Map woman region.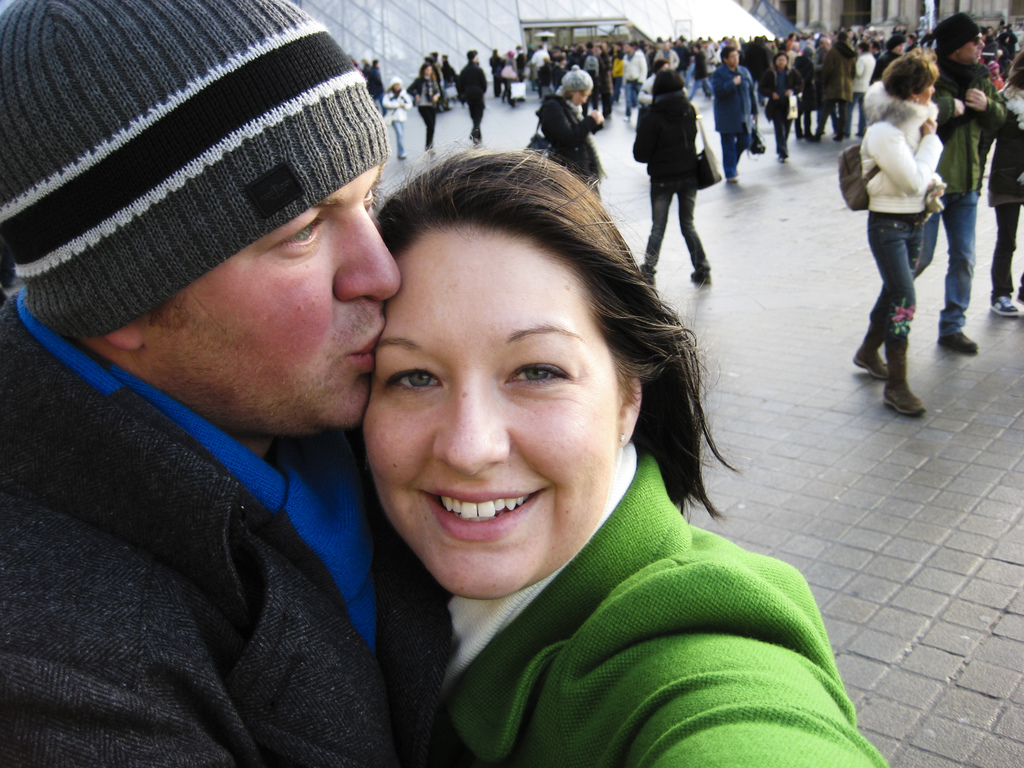
Mapped to 977, 45, 1023, 319.
